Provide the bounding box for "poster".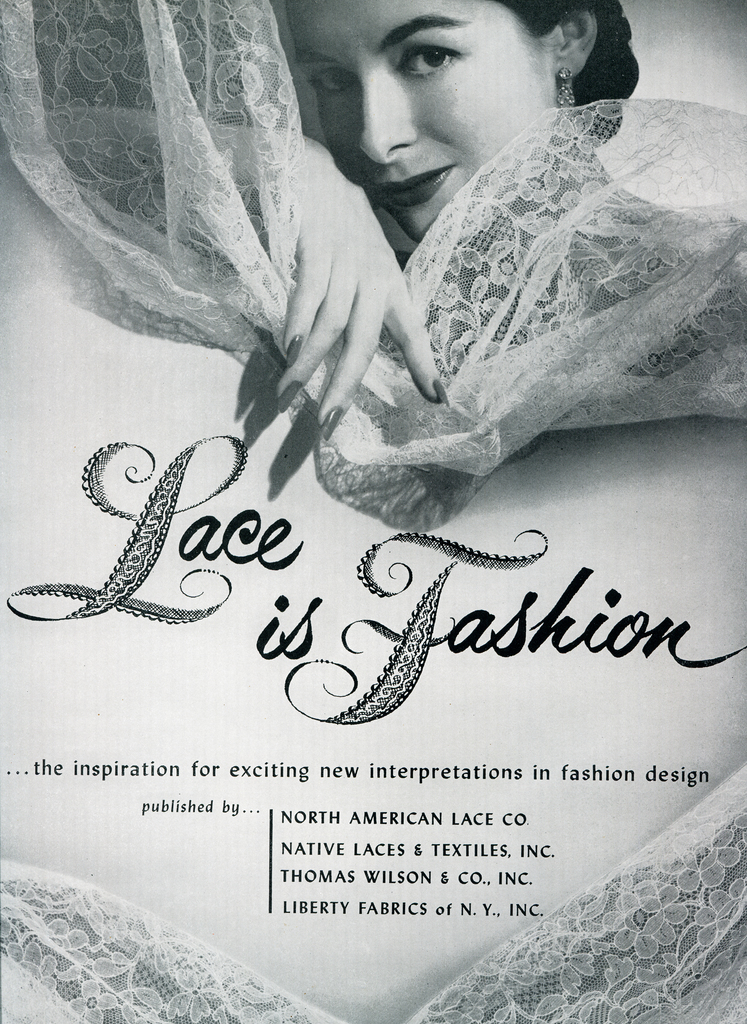
locate(0, 0, 746, 1023).
